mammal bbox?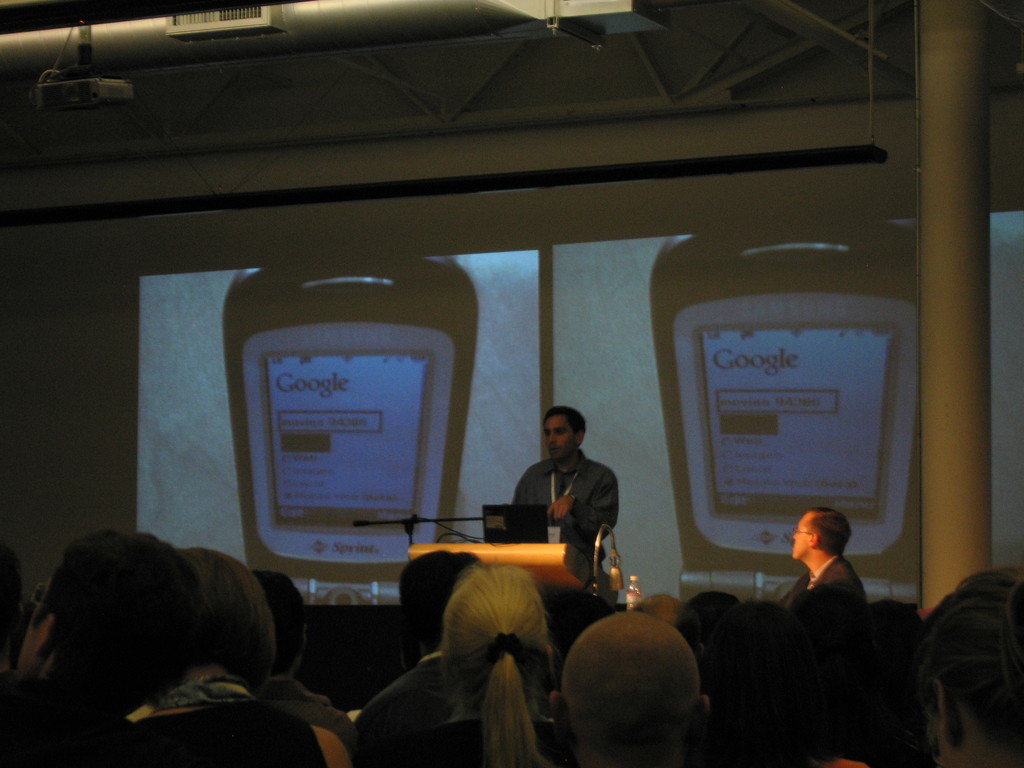
(left=511, top=403, right=618, bottom=561)
